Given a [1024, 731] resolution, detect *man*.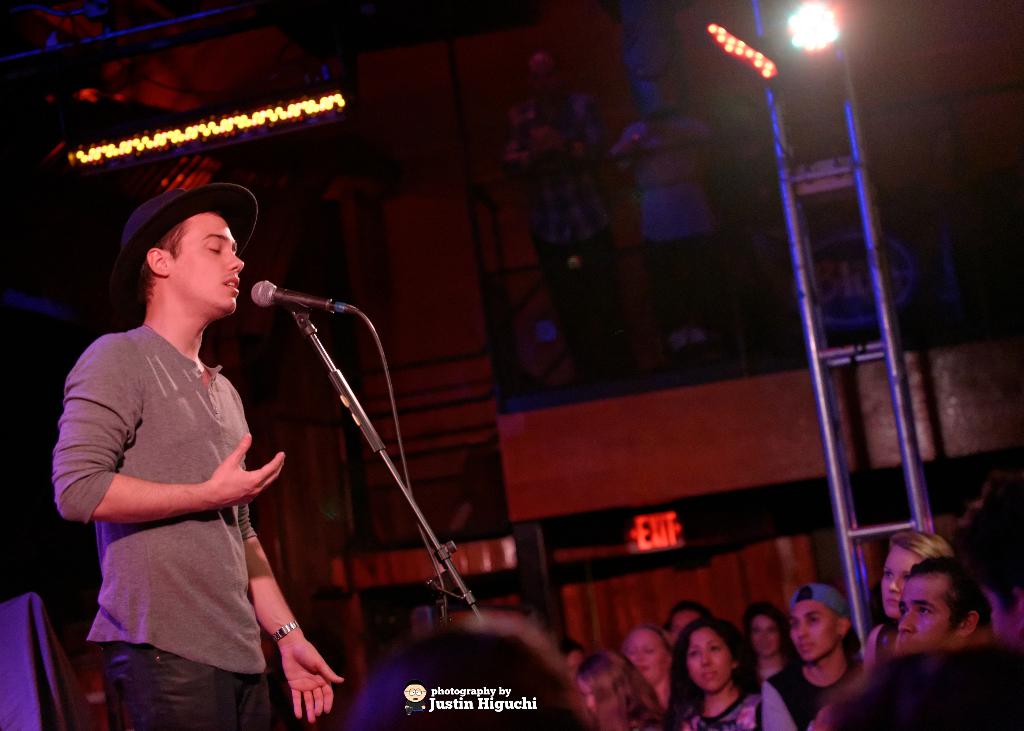
BBox(53, 168, 308, 730).
